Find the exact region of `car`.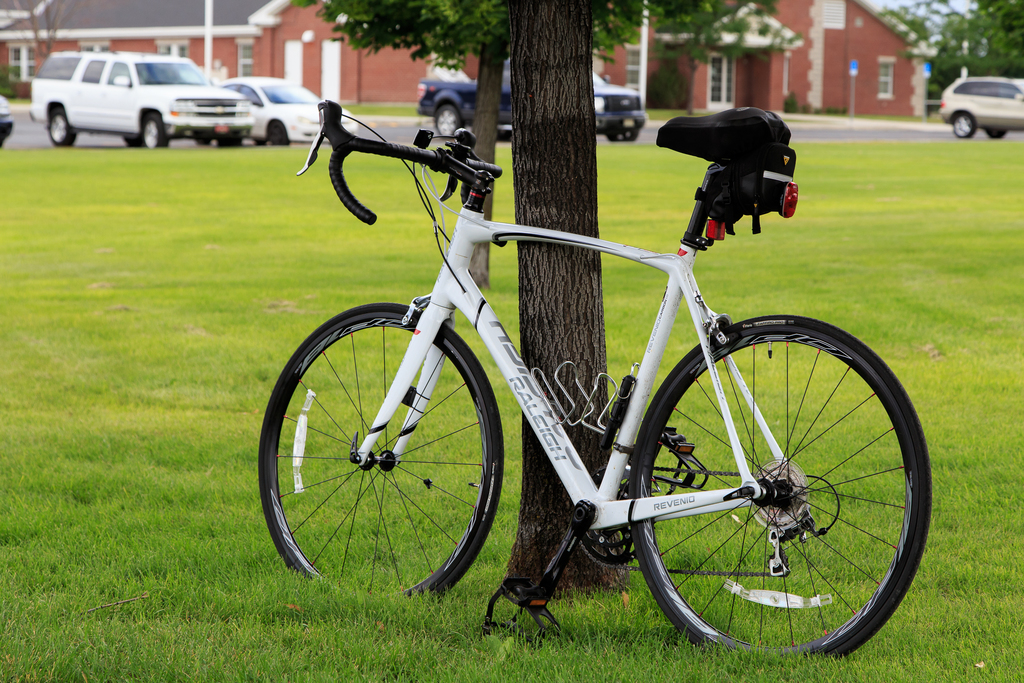
Exact region: [25,46,254,151].
